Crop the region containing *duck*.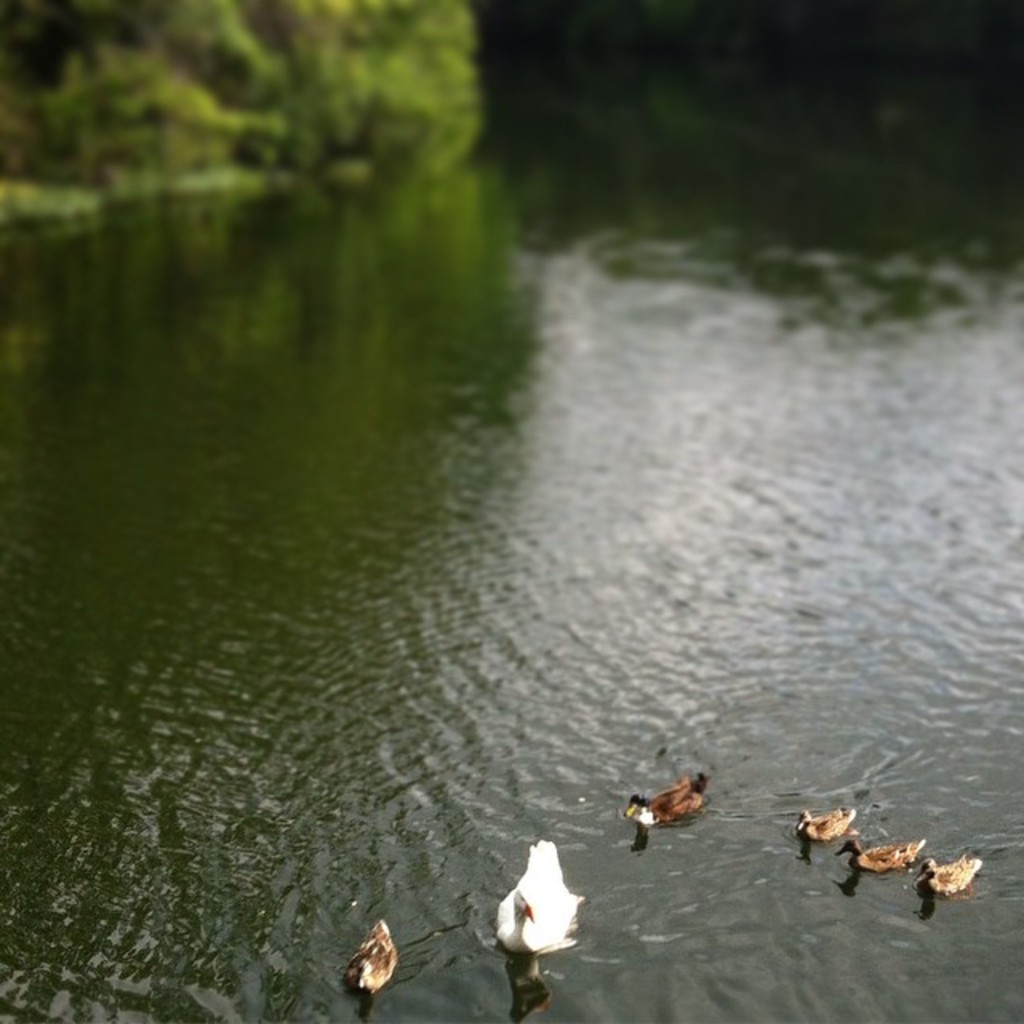
Crop region: {"left": 891, "top": 854, "right": 989, "bottom": 910}.
